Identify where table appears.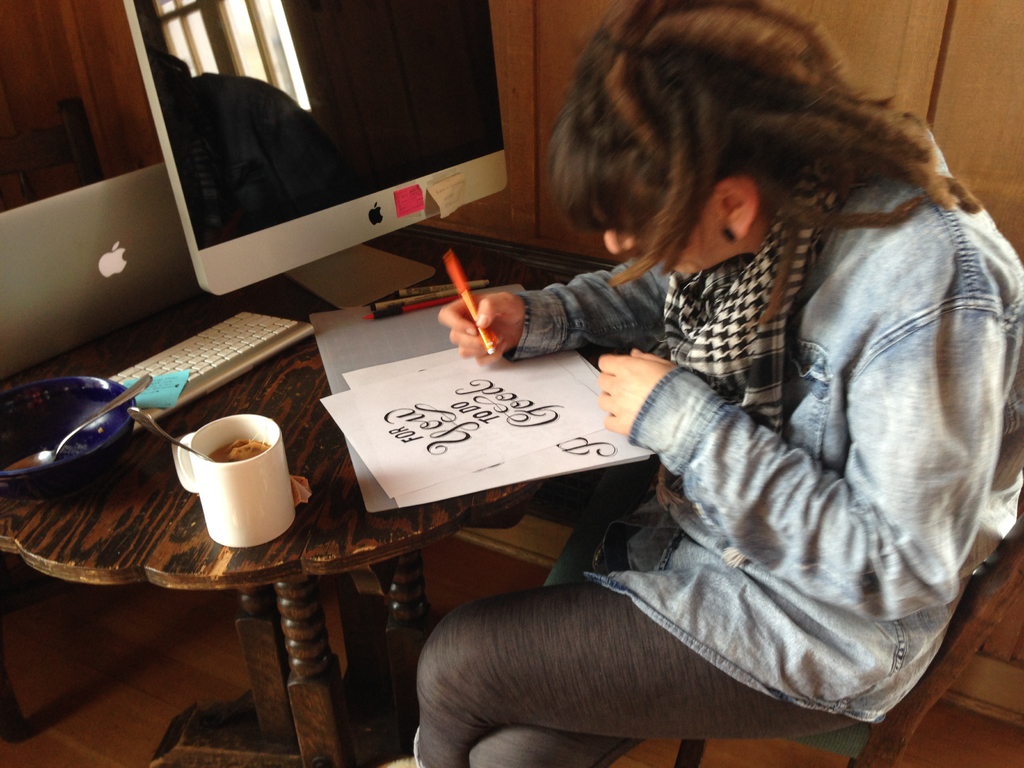
Appears at bbox=[0, 313, 521, 691].
